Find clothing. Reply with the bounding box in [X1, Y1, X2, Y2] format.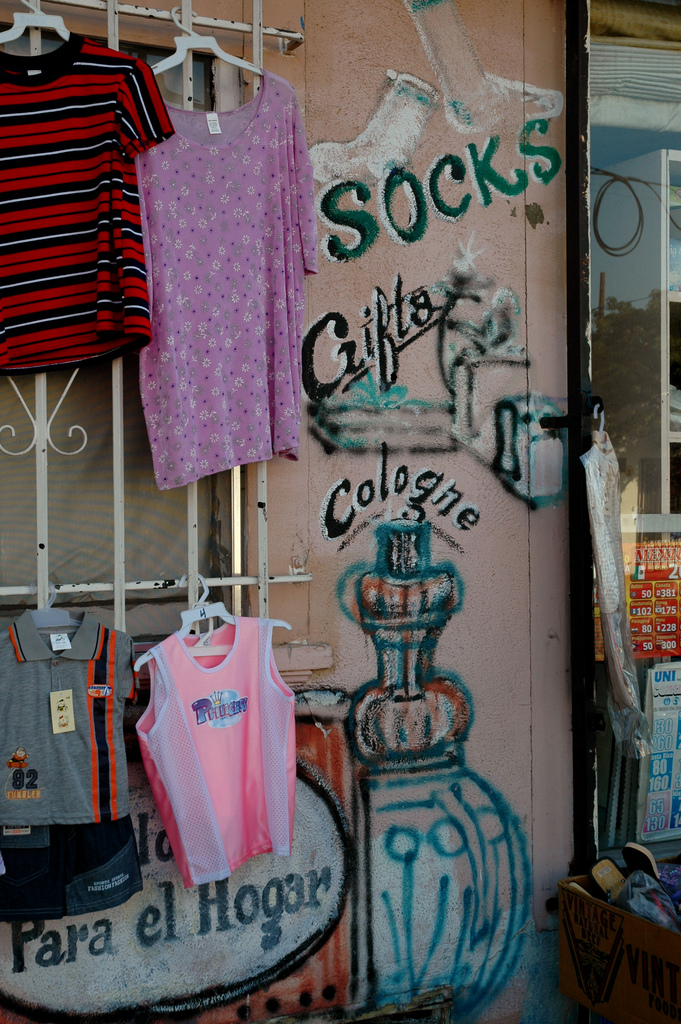
[0, 622, 161, 824].
